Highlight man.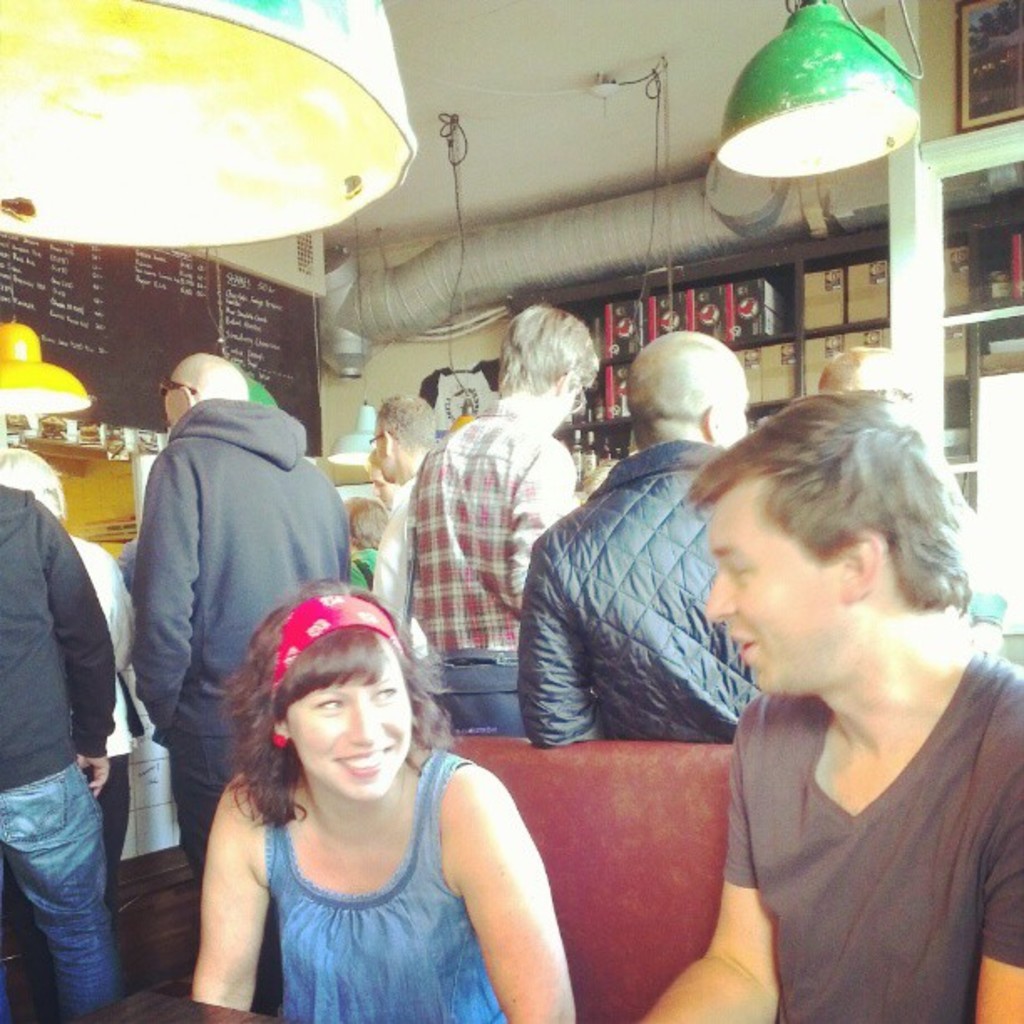
Highlighted region: 514:331:766:748.
